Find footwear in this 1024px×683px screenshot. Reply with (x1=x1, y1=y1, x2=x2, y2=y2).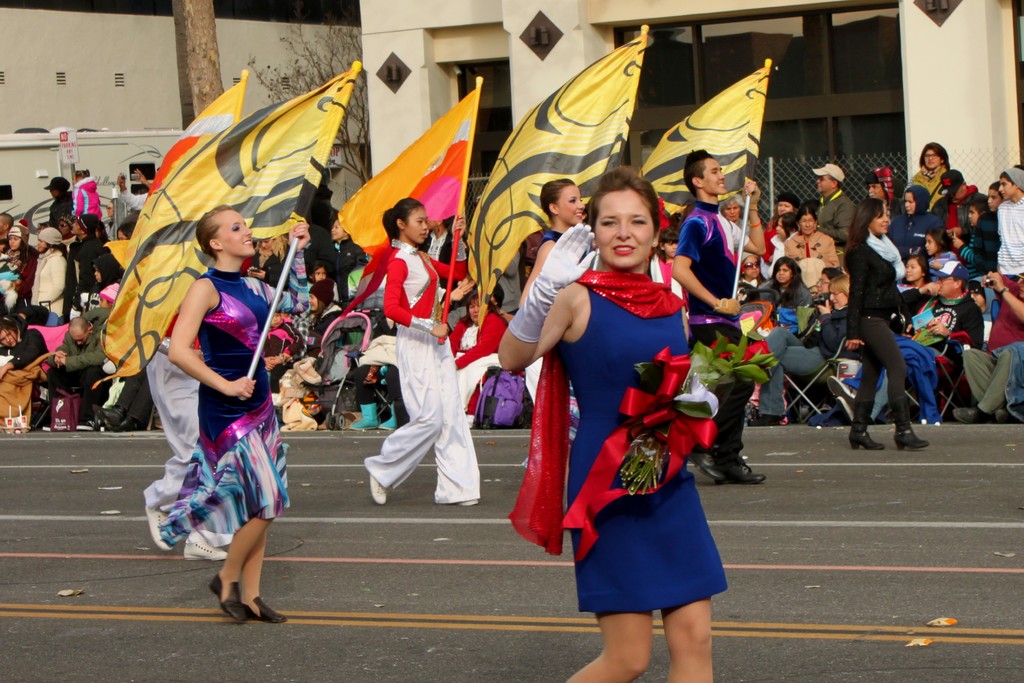
(x1=458, y1=498, x2=482, y2=506).
